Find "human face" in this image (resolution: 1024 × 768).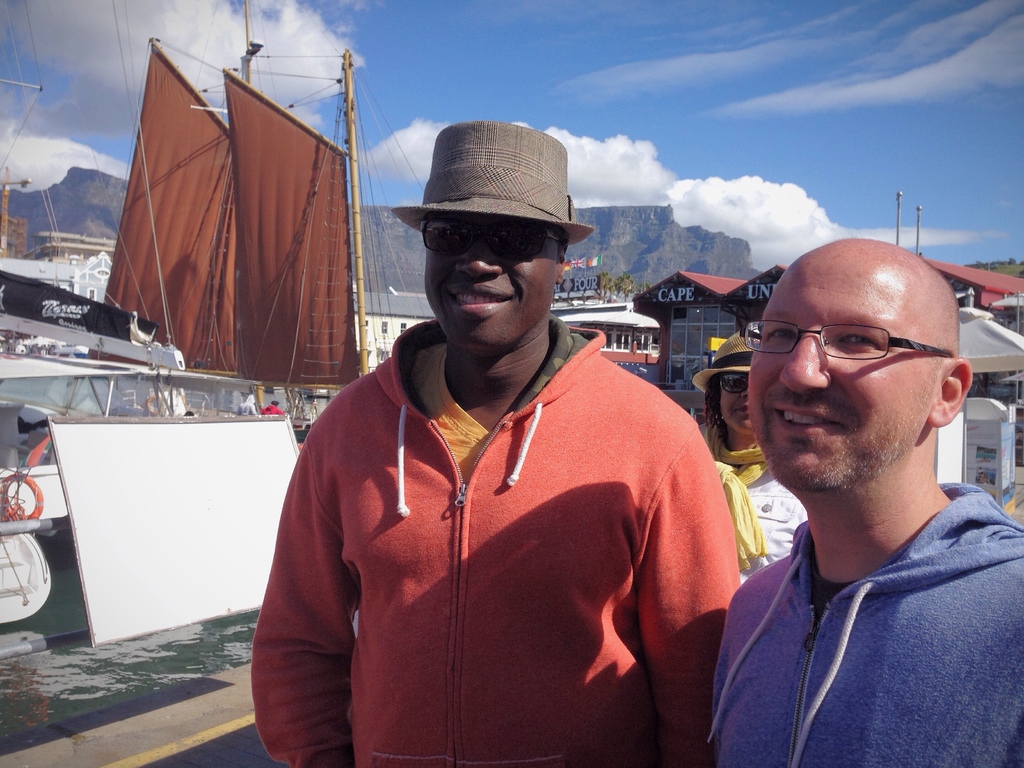
(x1=424, y1=214, x2=554, y2=351).
